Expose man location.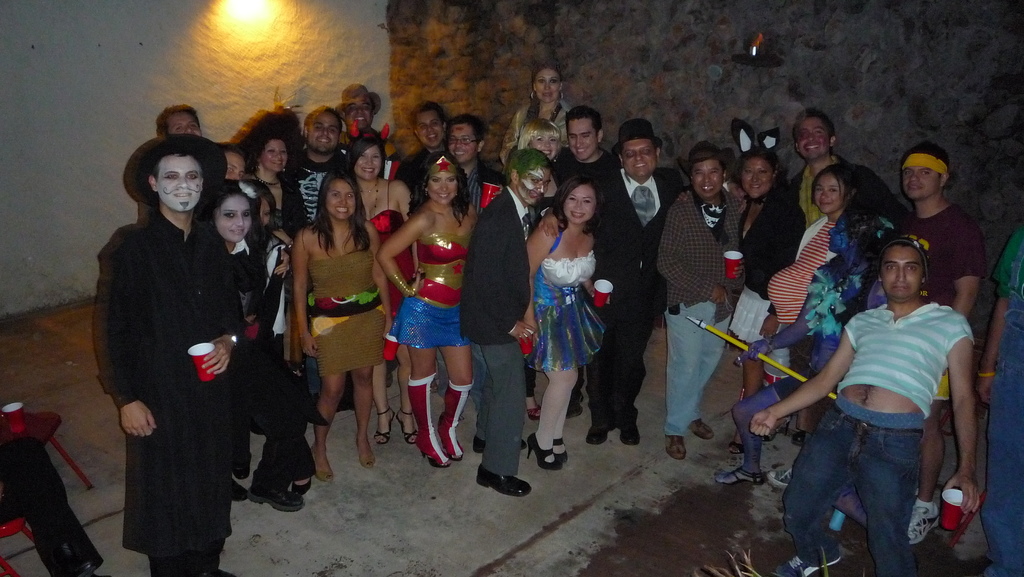
Exposed at detection(776, 113, 895, 234).
